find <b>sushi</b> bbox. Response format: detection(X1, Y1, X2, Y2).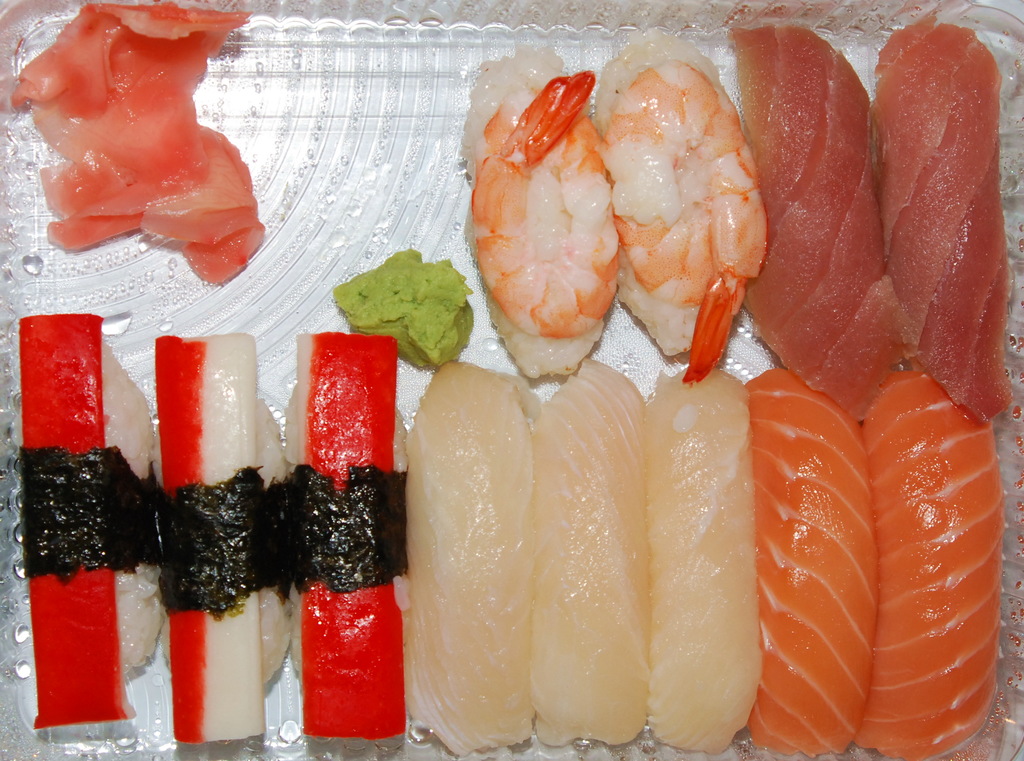
detection(716, 14, 911, 421).
